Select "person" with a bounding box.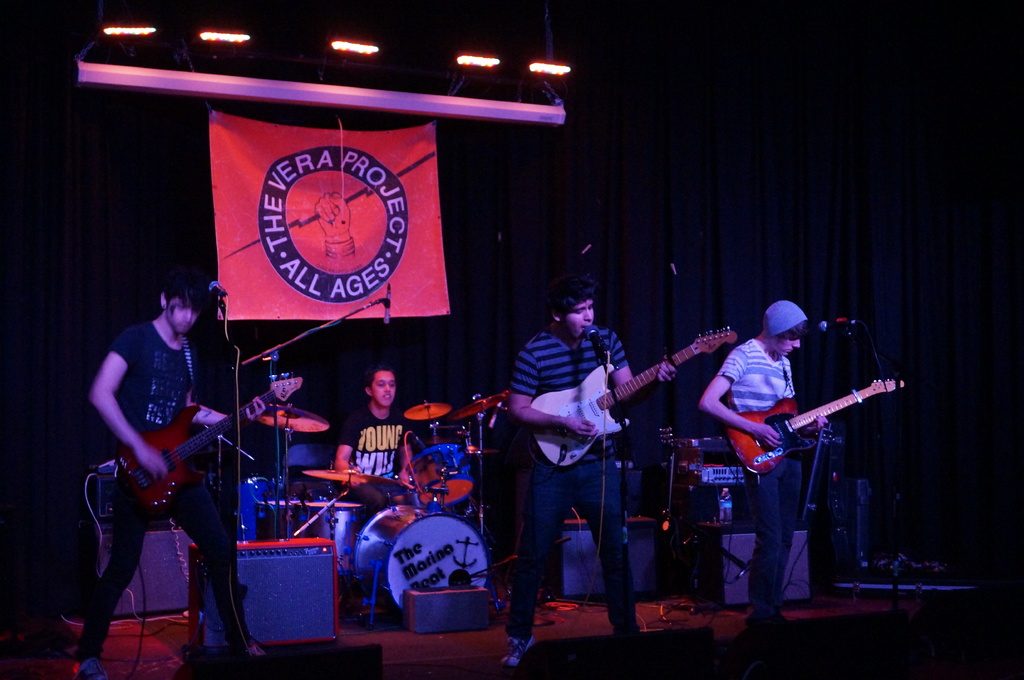
(left=257, top=370, right=305, bottom=454).
